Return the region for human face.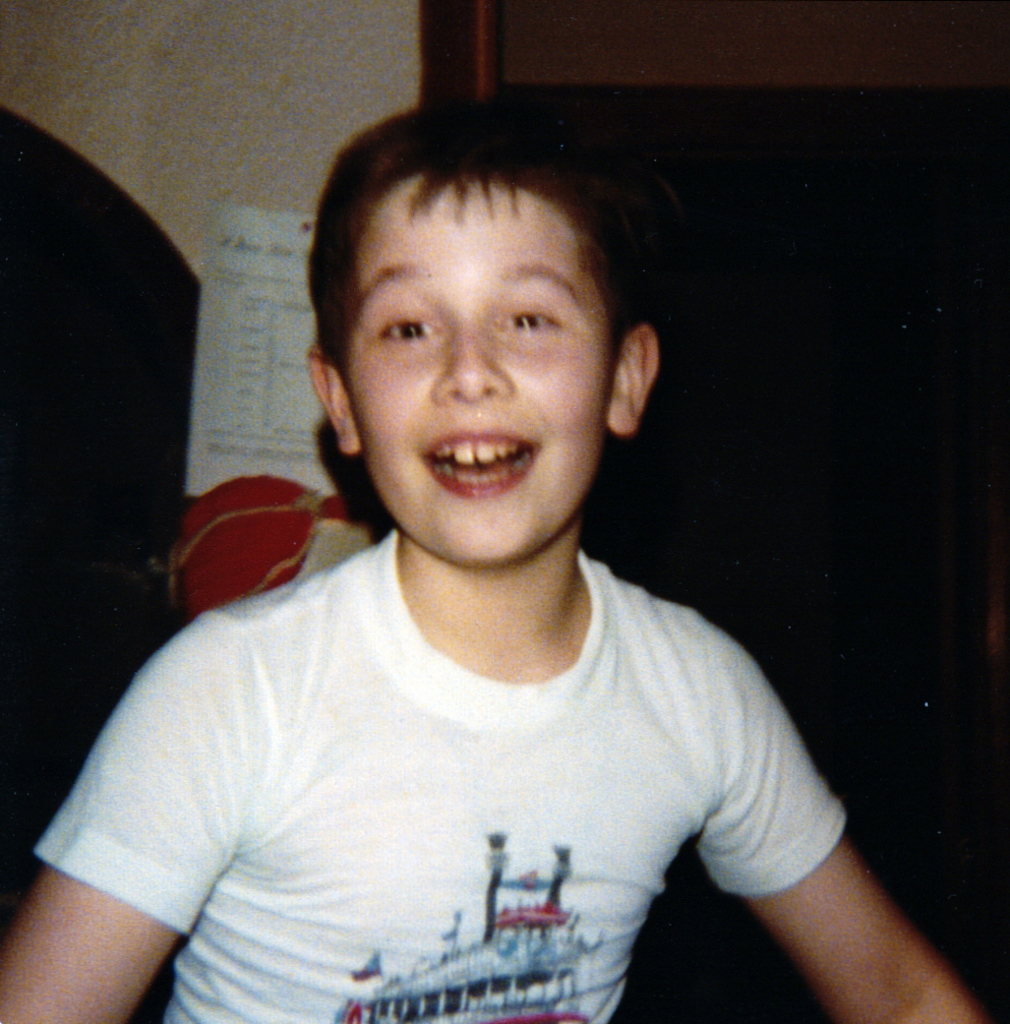
[349,171,603,566].
